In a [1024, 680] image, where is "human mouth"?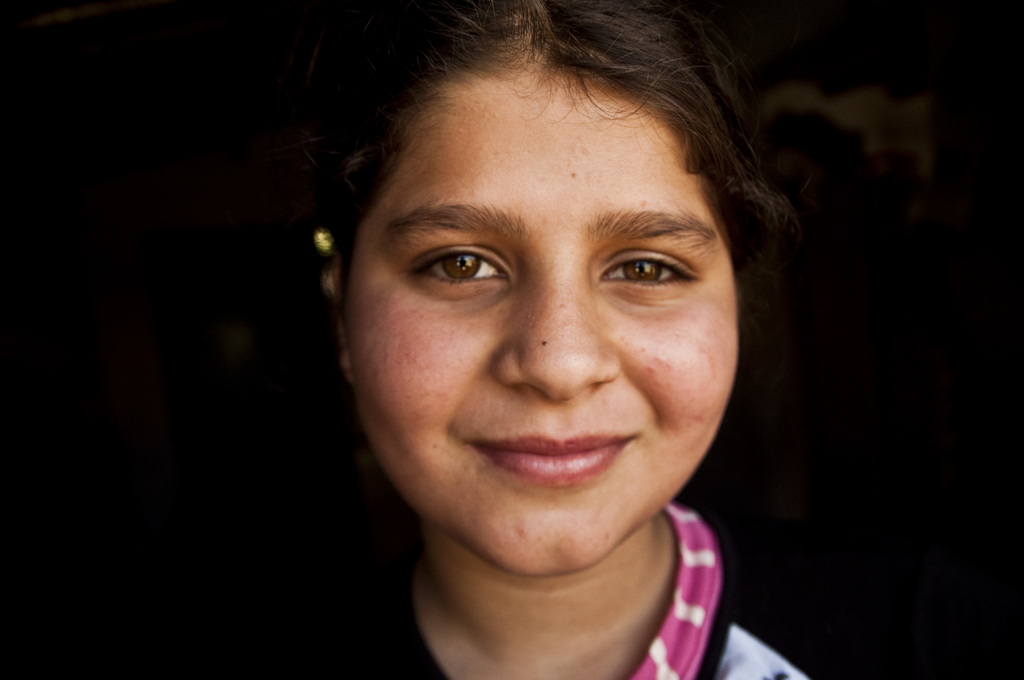
[x1=449, y1=415, x2=659, y2=506].
